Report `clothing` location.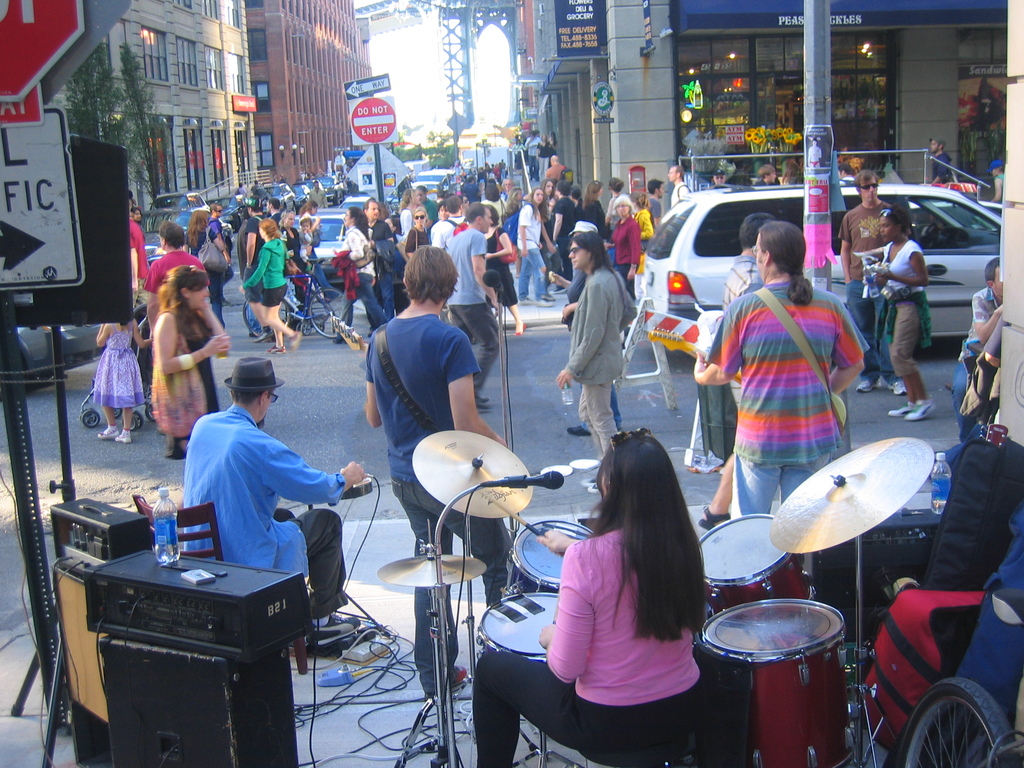
Report: box=[342, 224, 369, 311].
